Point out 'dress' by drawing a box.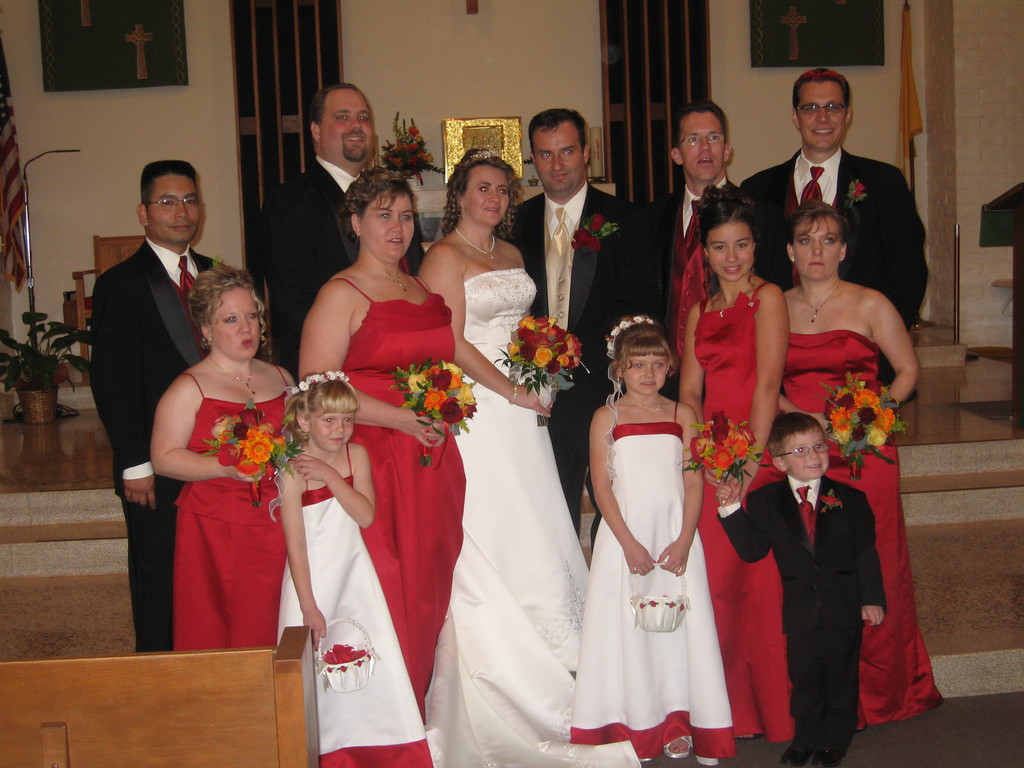
bbox=[316, 276, 464, 767].
